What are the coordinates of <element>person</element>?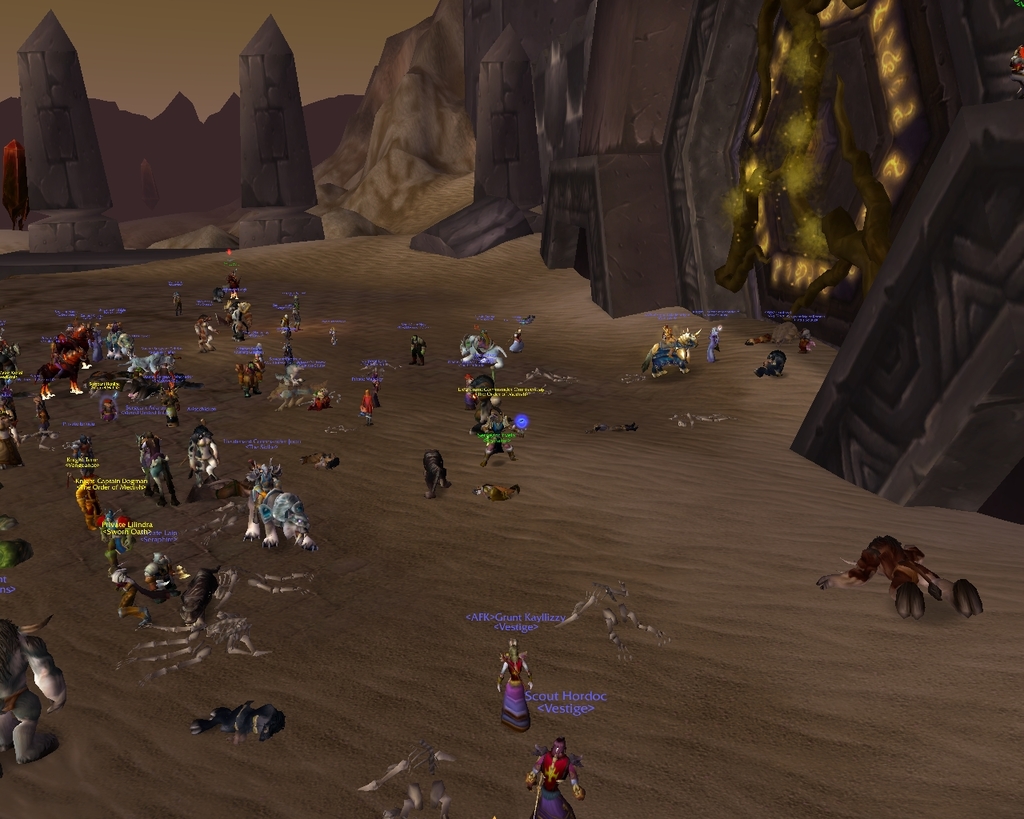
[x1=498, y1=633, x2=541, y2=735].
